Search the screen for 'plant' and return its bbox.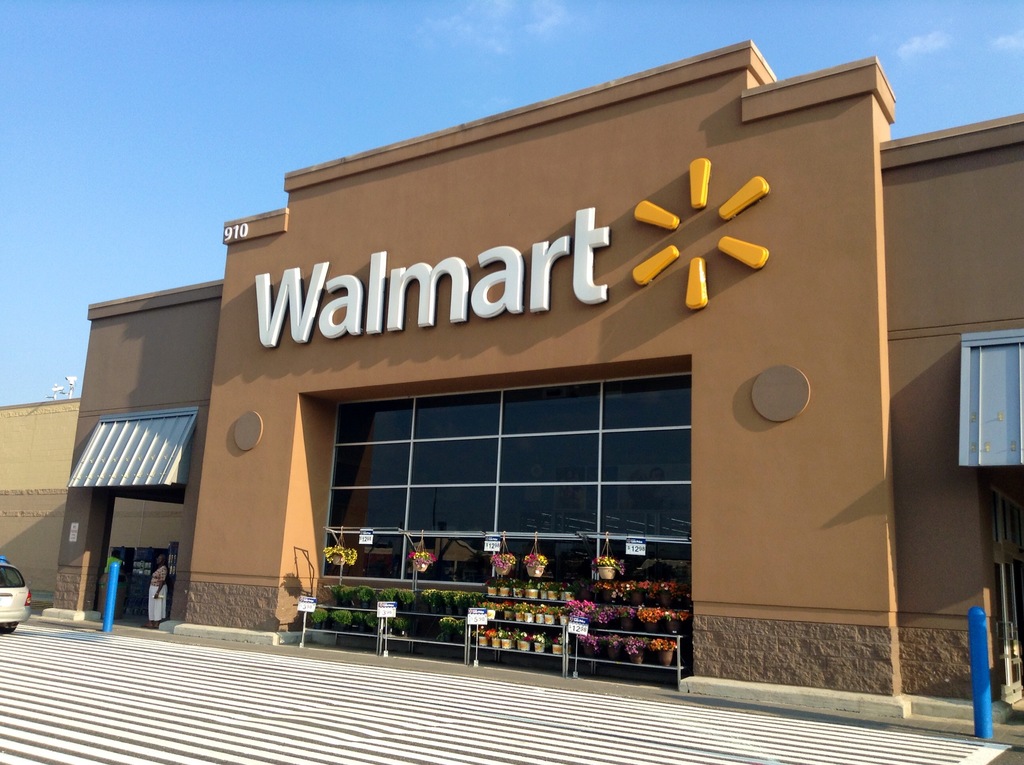
Found: 321:543:356:565.
